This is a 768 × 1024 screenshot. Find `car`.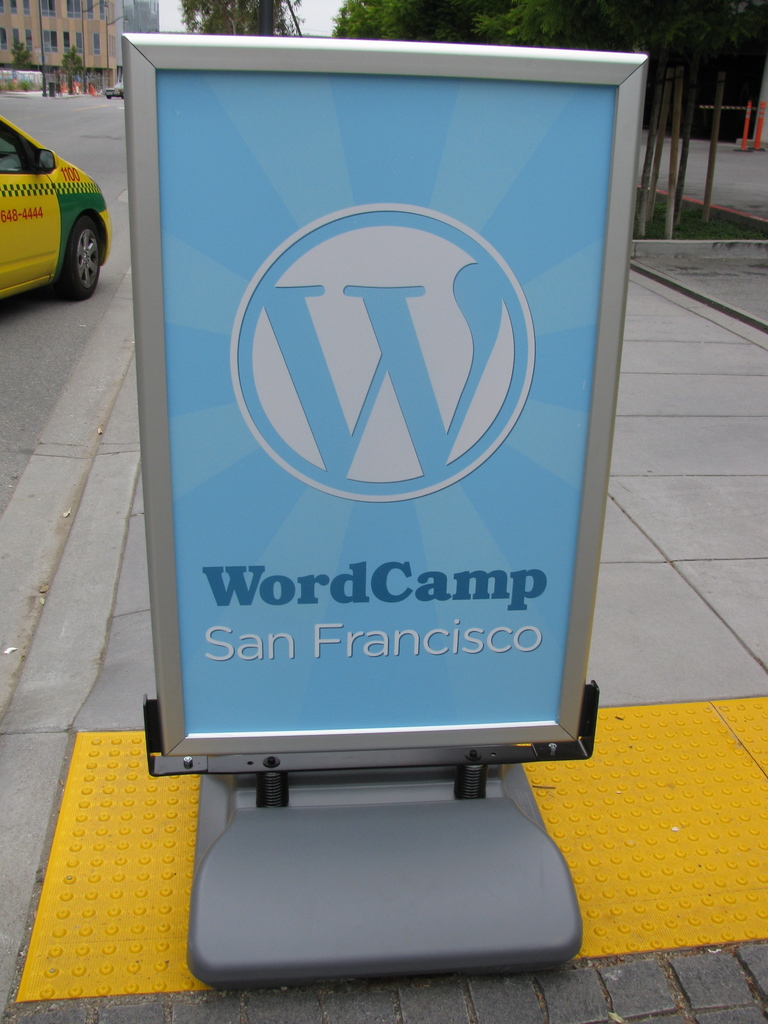
Bounding box: region(0, 118, 107, 298).
